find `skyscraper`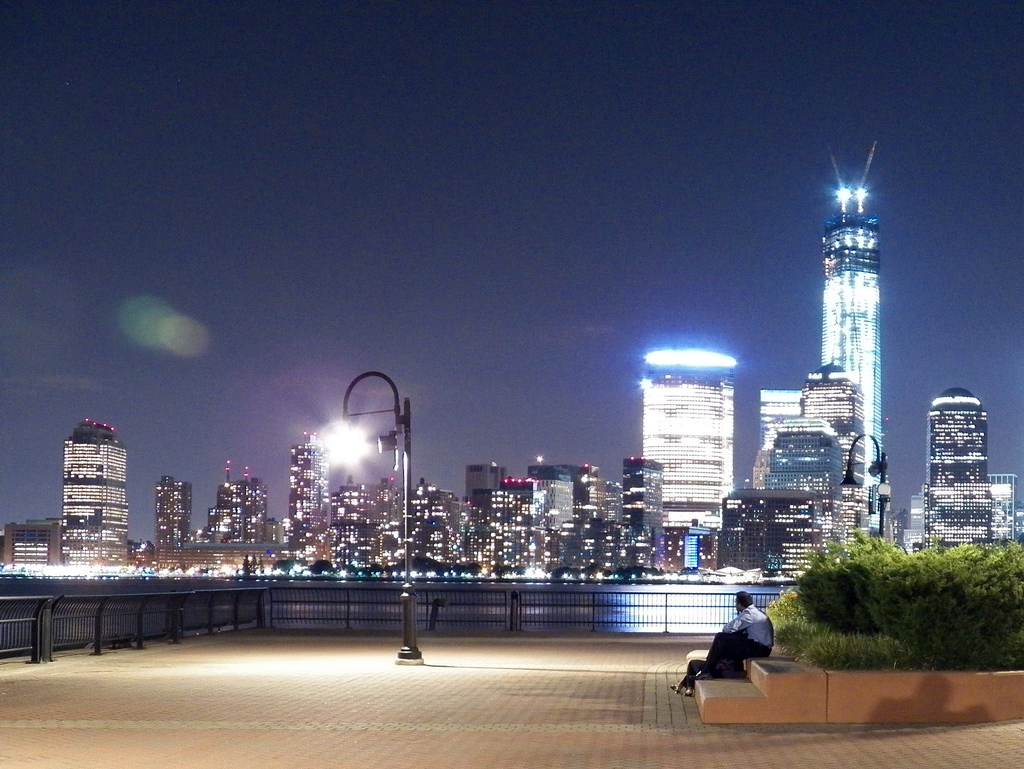
154, 473, 192, 564
